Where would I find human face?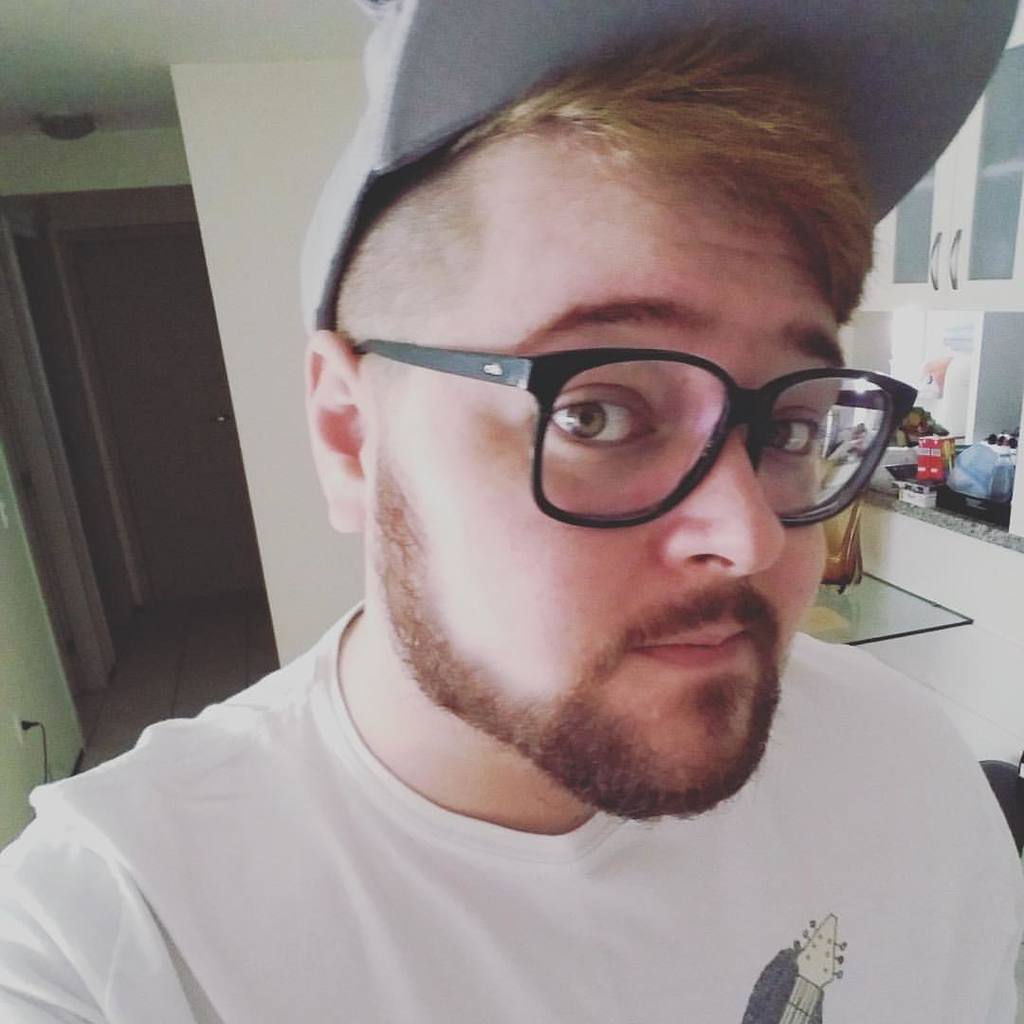
At x1=361, y1=135, x2=850, y2=825.
